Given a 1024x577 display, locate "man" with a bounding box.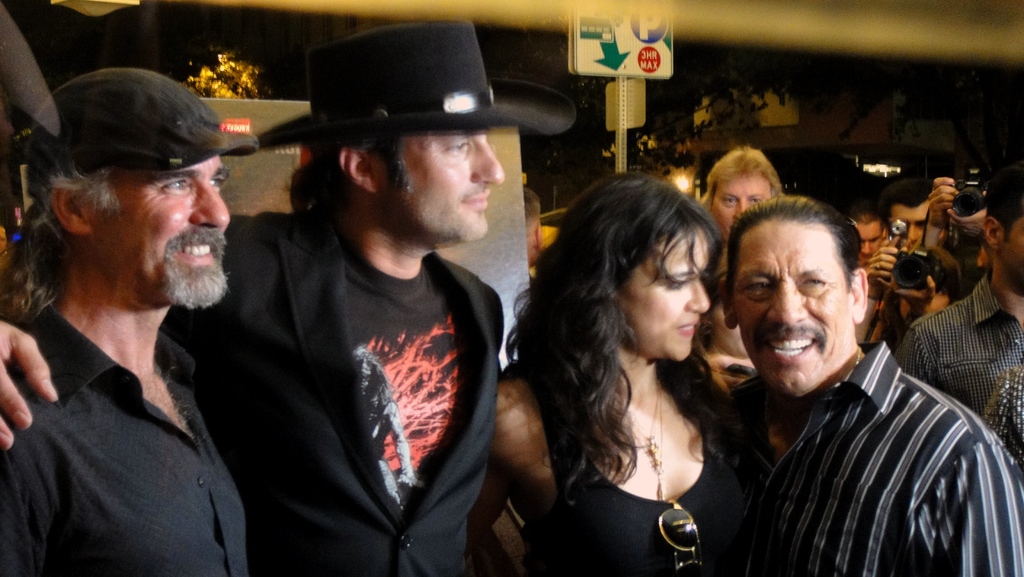
Located: bbox=(927, 165, 998, 284).
